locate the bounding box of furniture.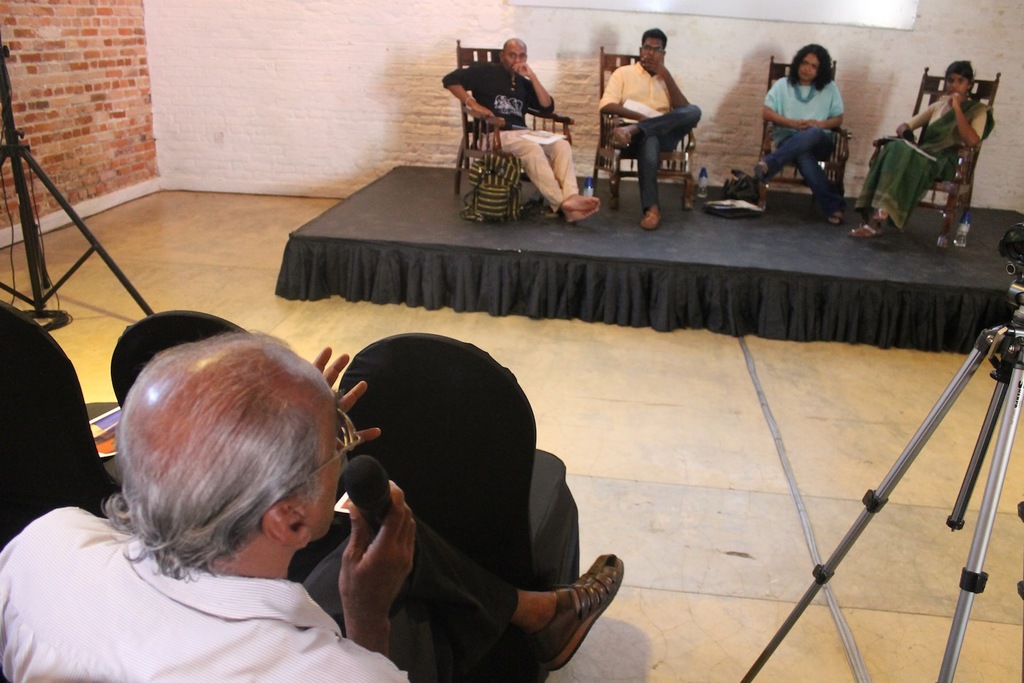
Bounding box: detection(757, 52, 848, 208).
